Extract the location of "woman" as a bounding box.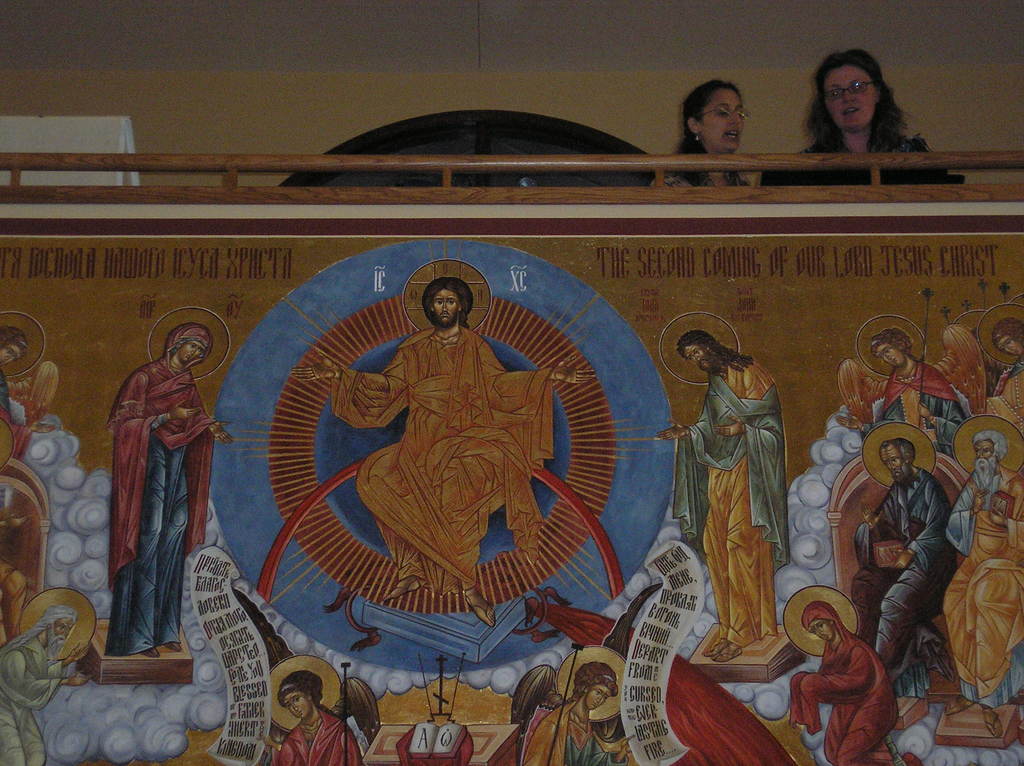
locate(521, 662, 635, 765).
